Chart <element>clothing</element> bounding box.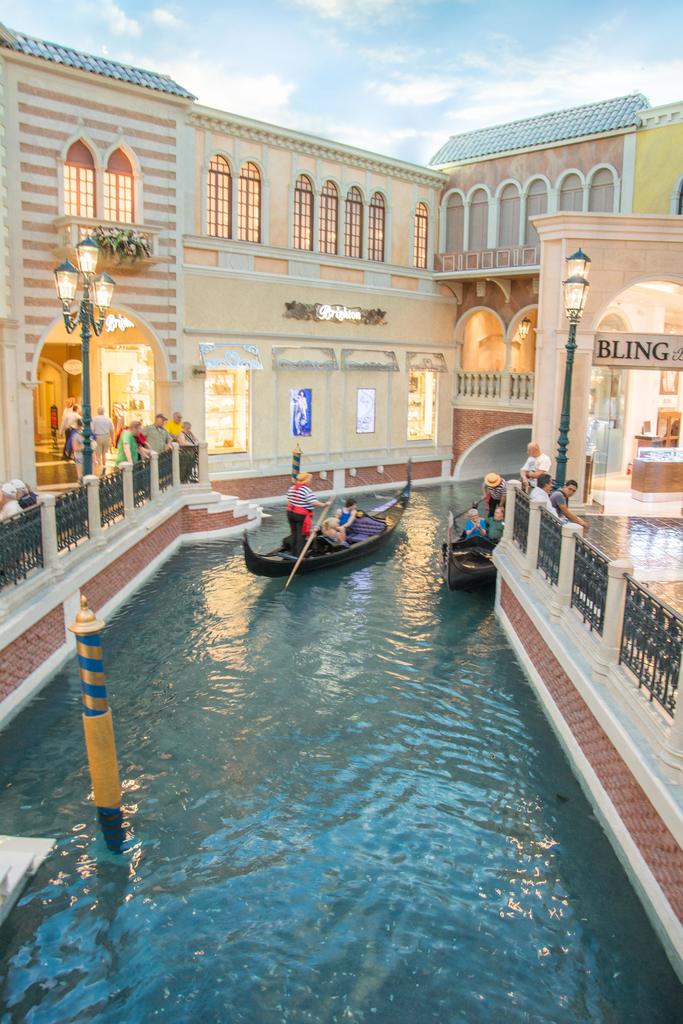
Charted: box=[520, 452, 551, 488].
